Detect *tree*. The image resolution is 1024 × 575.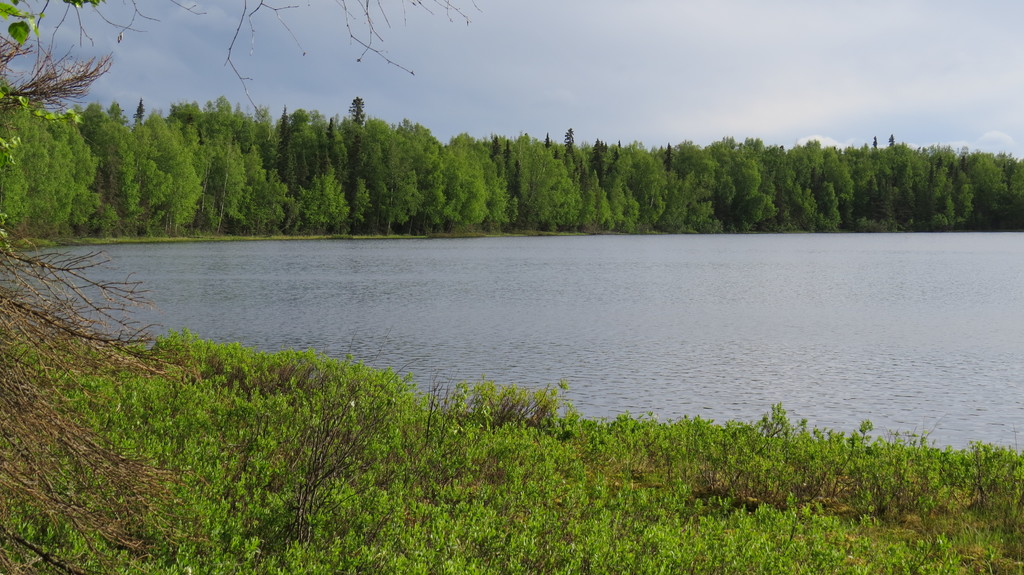
<bbox>560, 124, 581, 173</bbox>.
